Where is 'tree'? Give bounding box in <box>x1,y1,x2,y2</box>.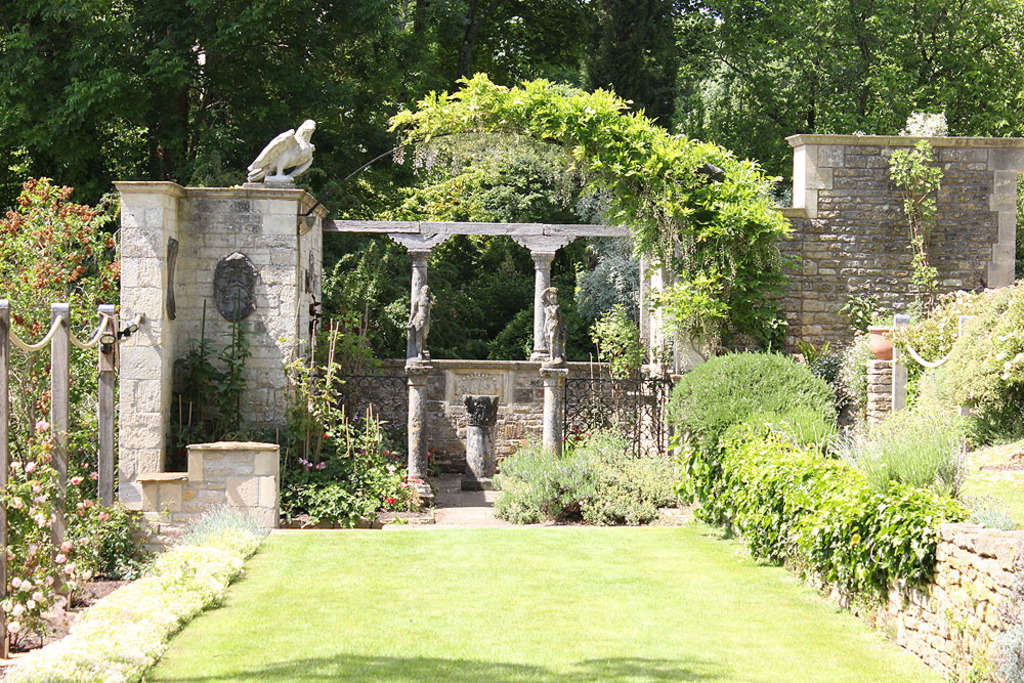
<box>5,0,1021,352</box>.
